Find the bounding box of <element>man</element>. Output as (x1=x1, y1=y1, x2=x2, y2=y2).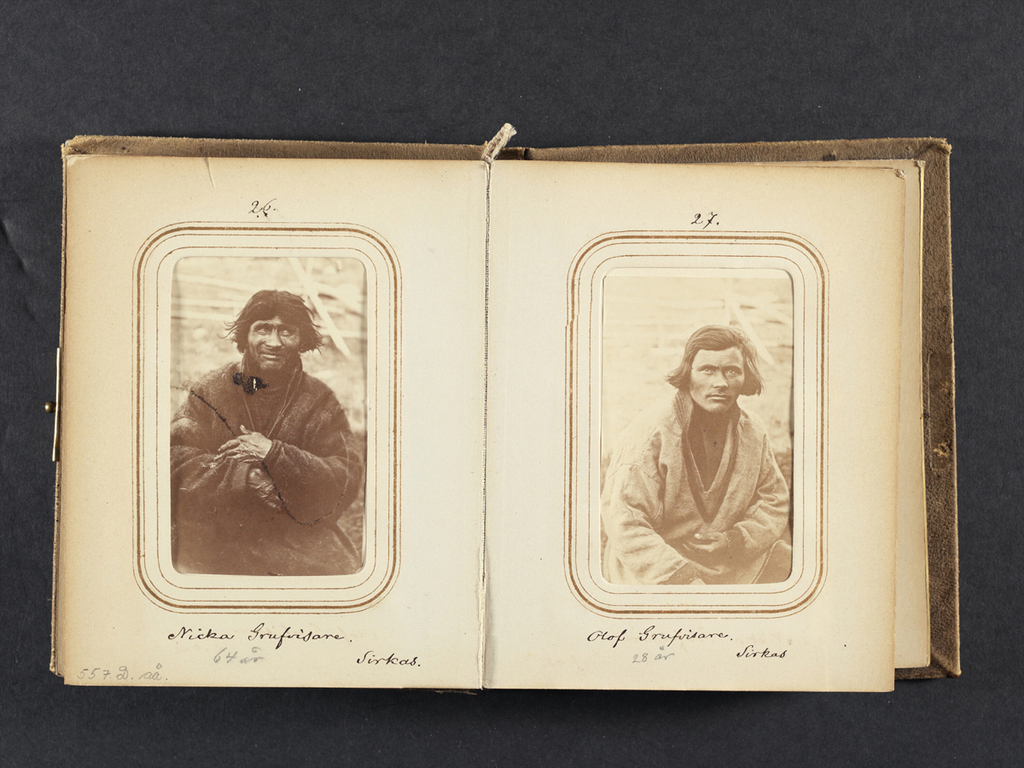
(x1=161, y1=289, x2=350, y2=574).
